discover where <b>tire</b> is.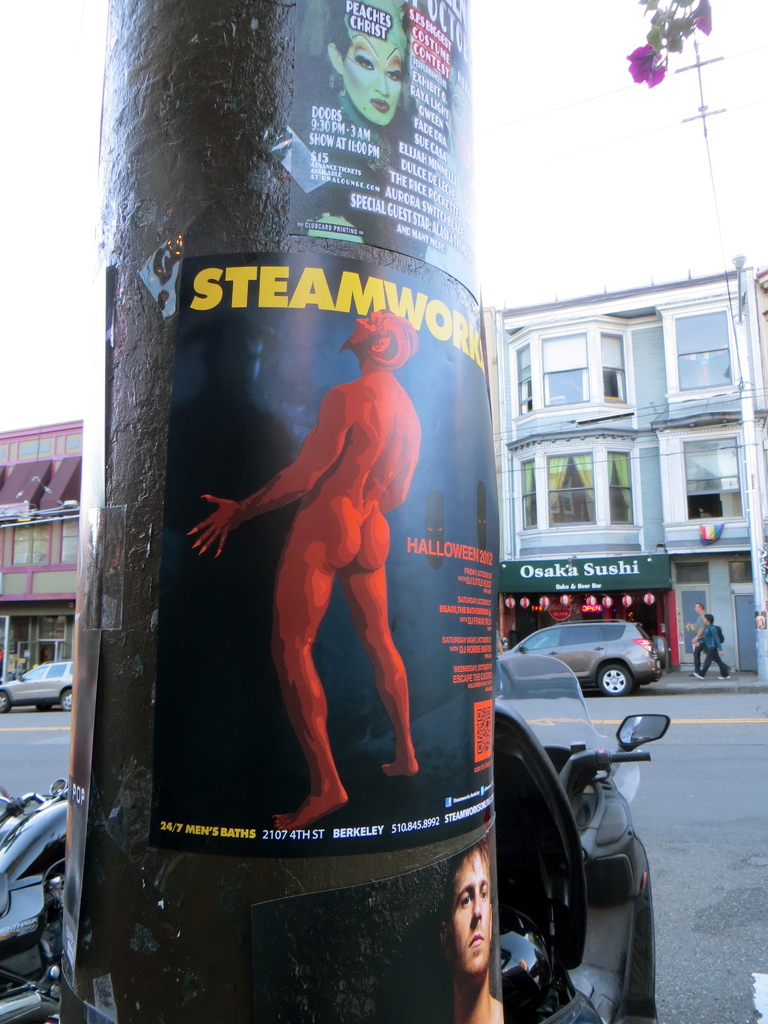
Discovered at l=60, t=687, r=76, b=710.
